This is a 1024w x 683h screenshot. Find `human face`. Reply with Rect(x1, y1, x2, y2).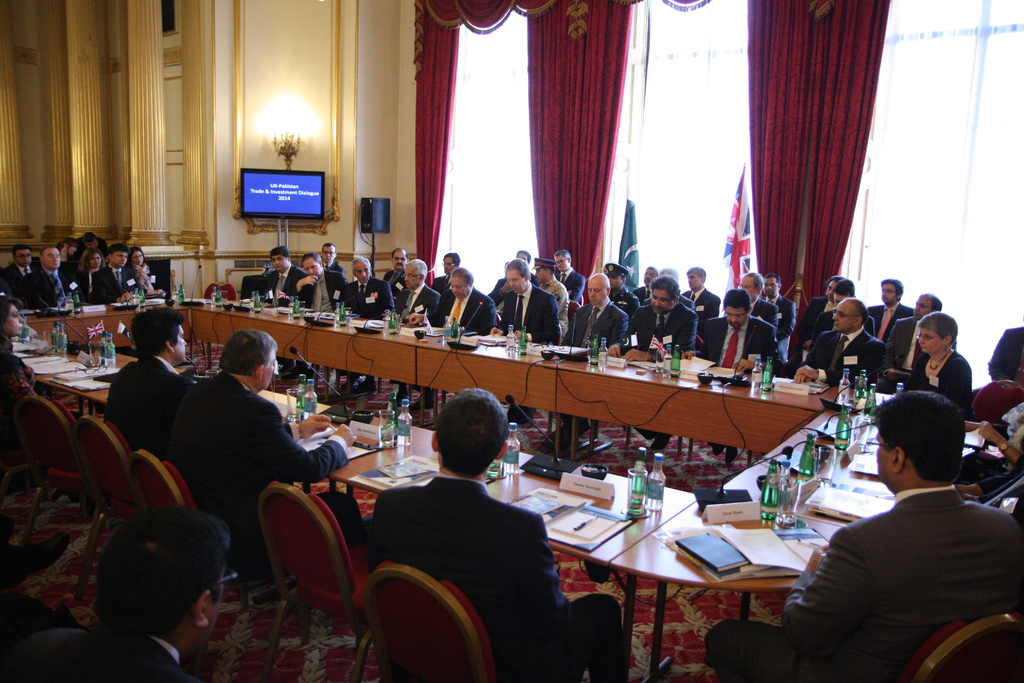
Rect(651, 288, 671, 316).
